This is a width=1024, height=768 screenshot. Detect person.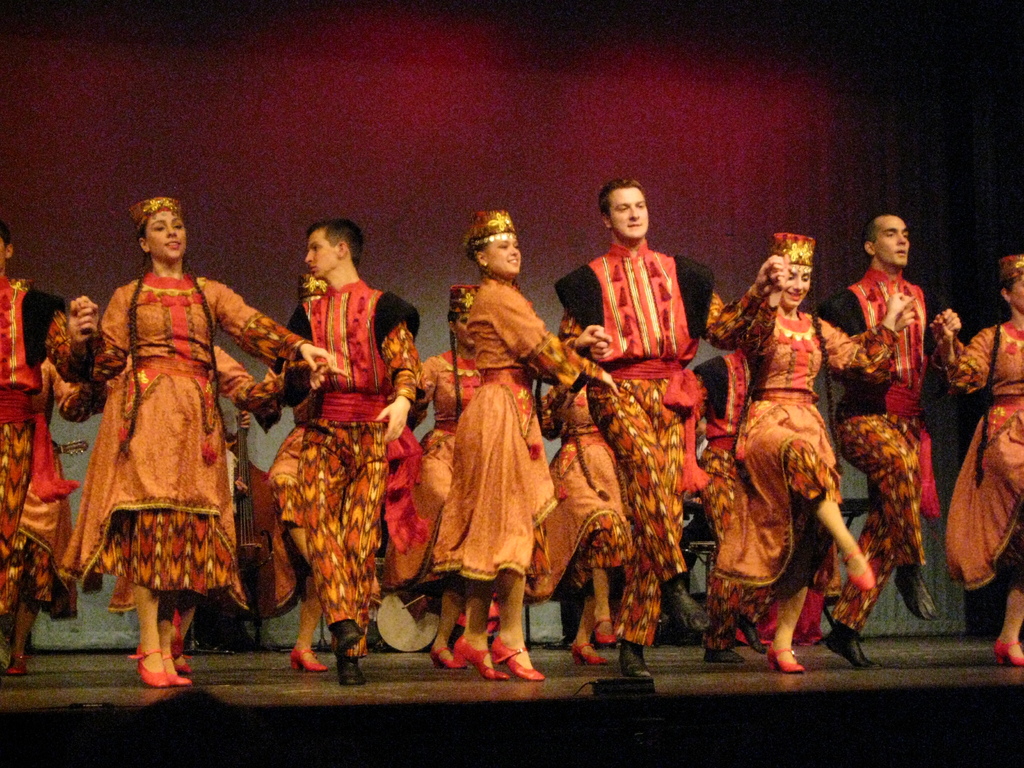
select_region(268, 217, 418, 687).
